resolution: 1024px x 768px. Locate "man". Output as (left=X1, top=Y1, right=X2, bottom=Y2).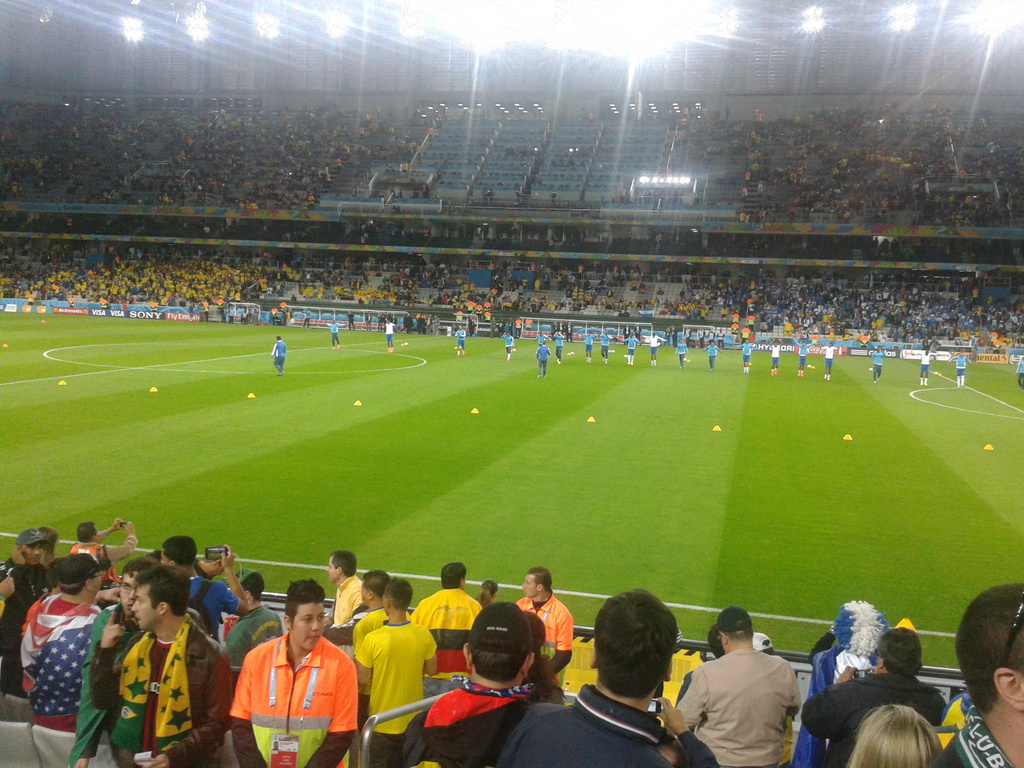
(left=239, top=307, right=251, bottom=323).
